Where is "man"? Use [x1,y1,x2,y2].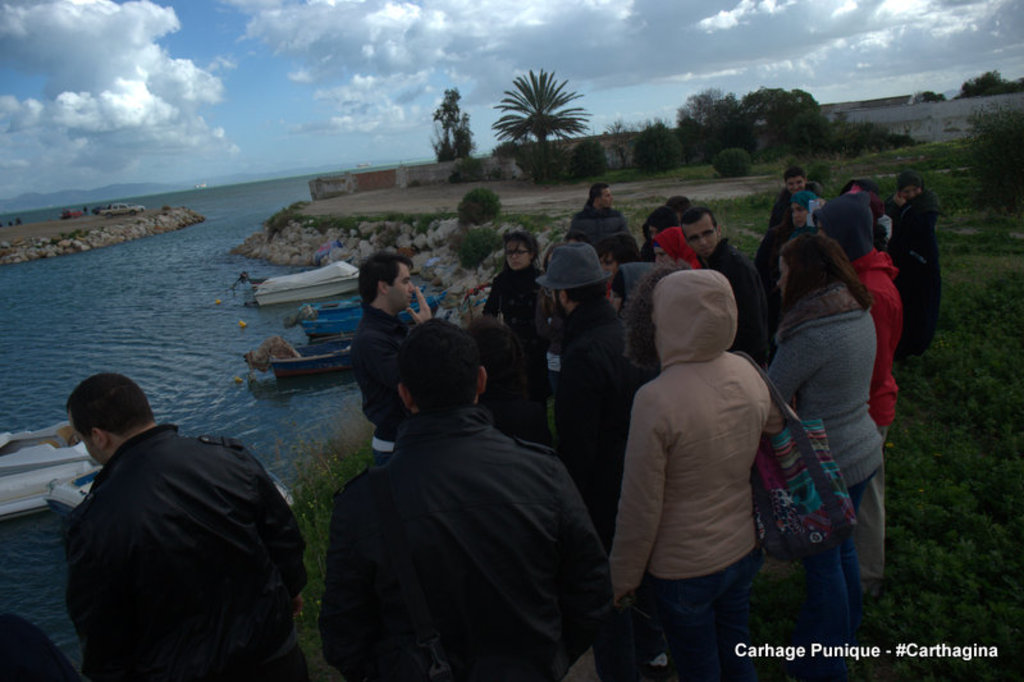
[59,369,310,681].
